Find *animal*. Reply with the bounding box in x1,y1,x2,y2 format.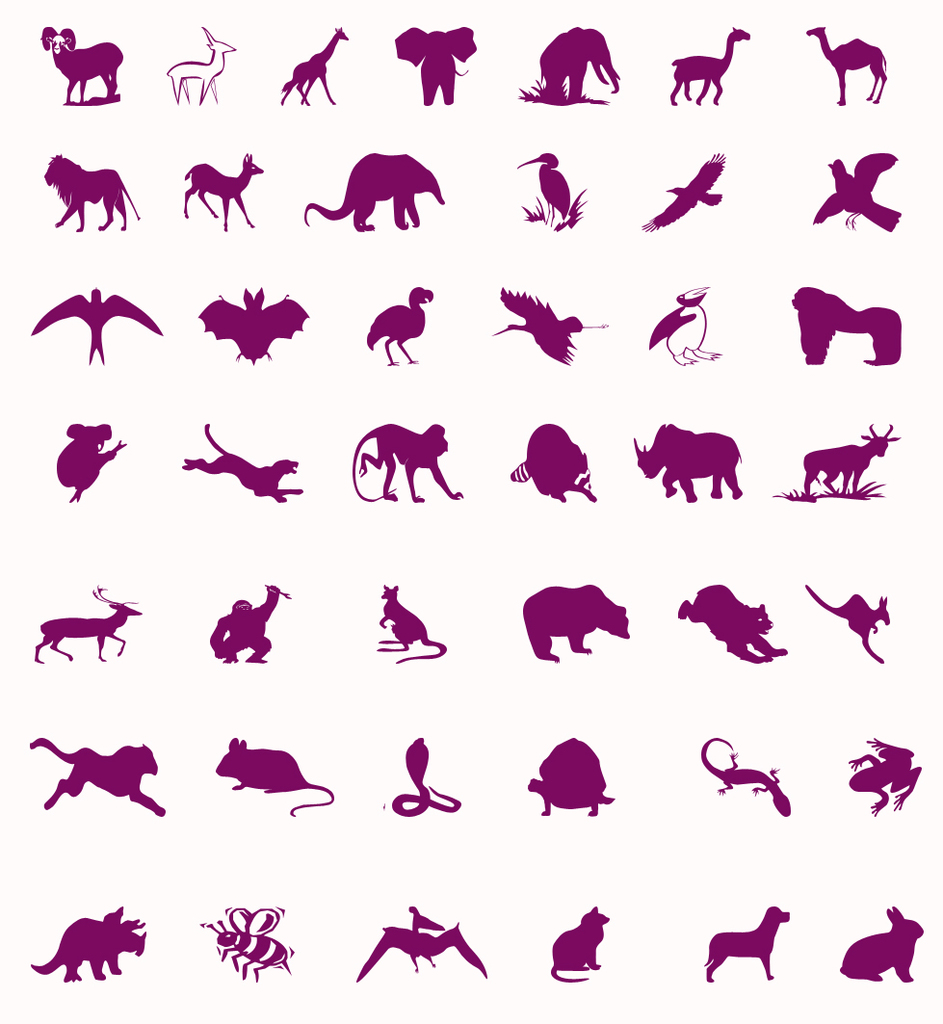
374,582,450,668.
